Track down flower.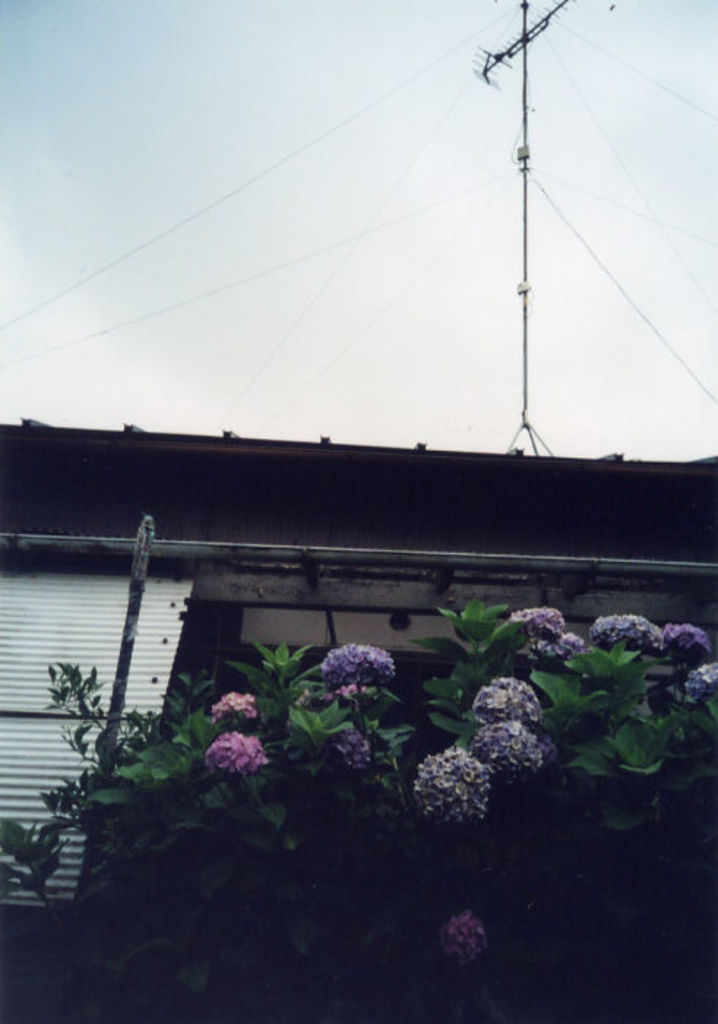
Tracked to (x1=667, y1=623, x2=708, y2=655).
